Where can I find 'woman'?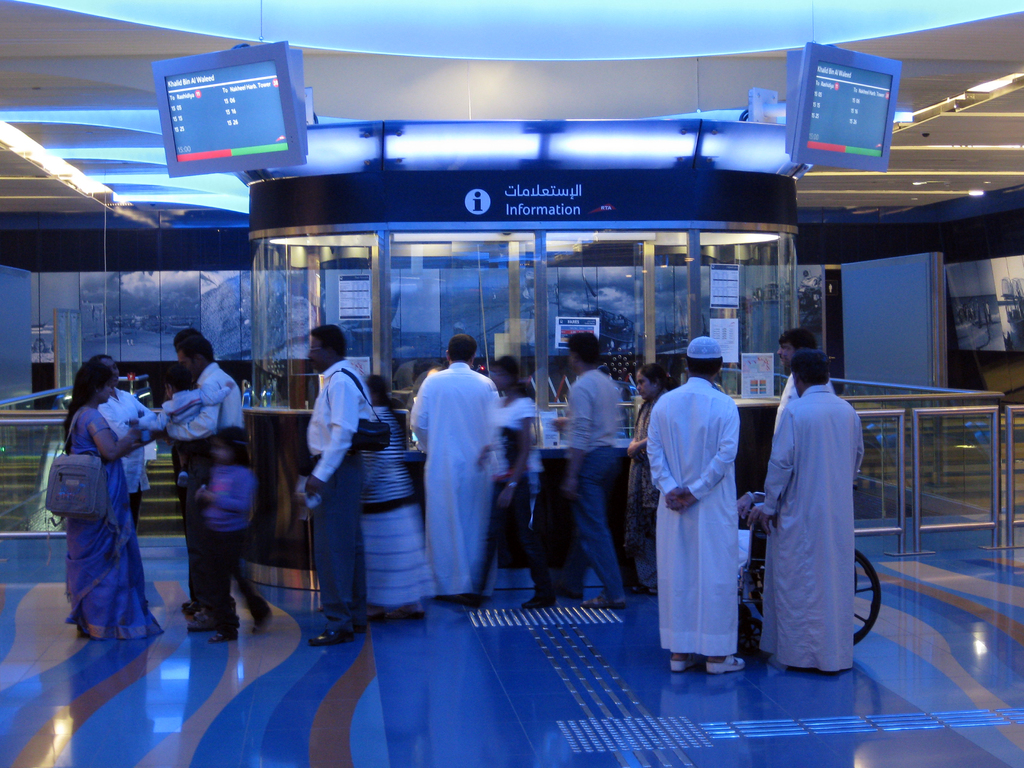
You can find it at box=[52, 364, 155, 639].
